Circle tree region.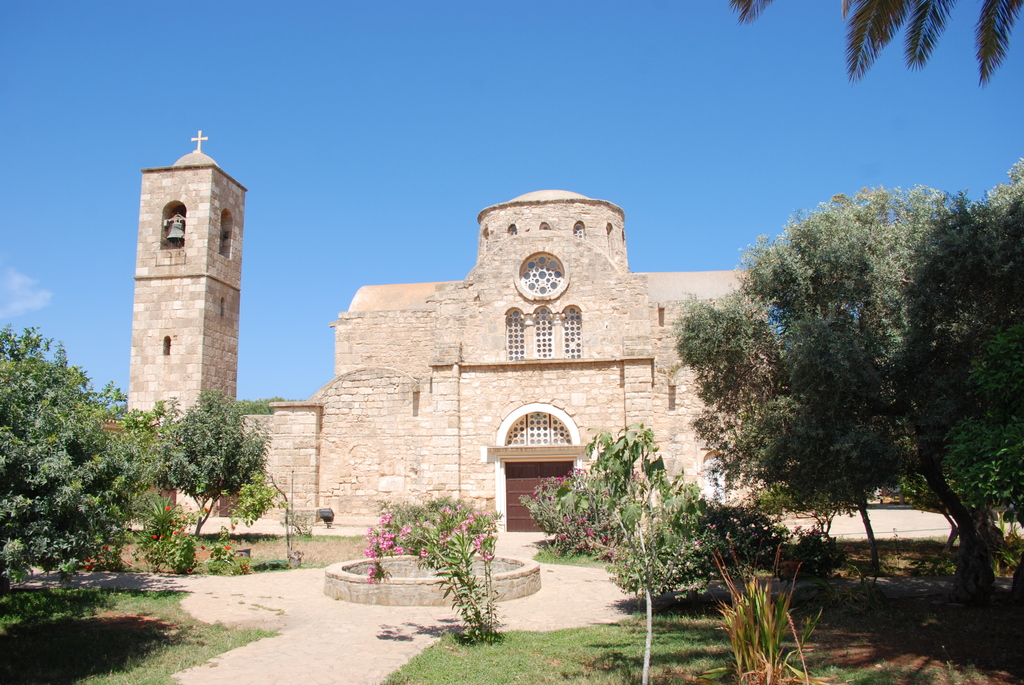
Region: <bbox>0, 326, 163, 586</bbox>.
